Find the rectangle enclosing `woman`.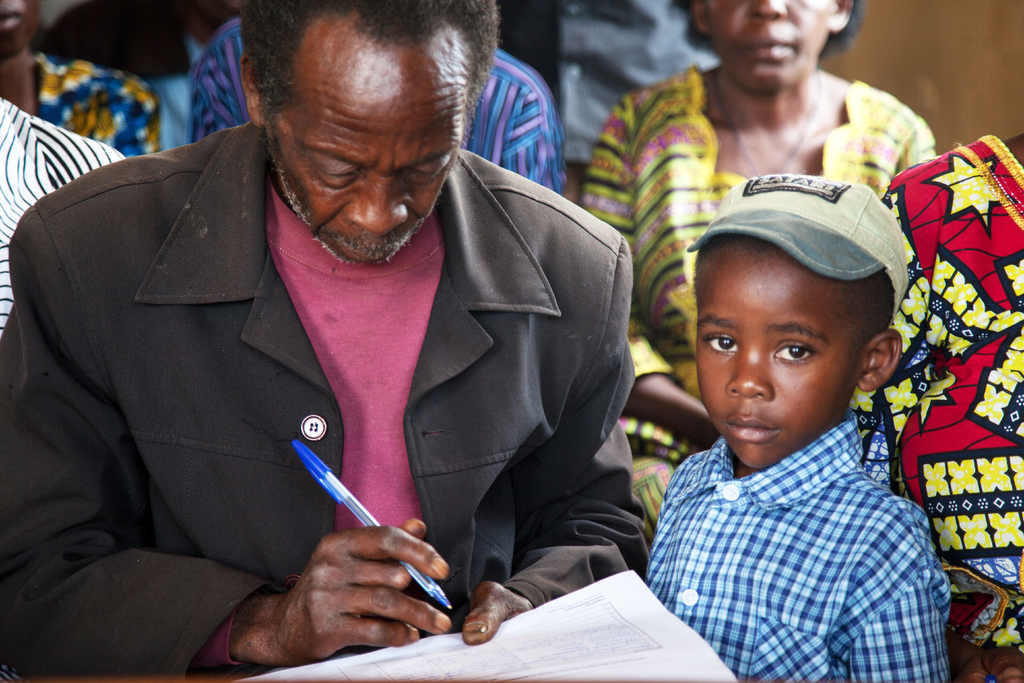
left=580, top=0, right=938, bottom=538.
